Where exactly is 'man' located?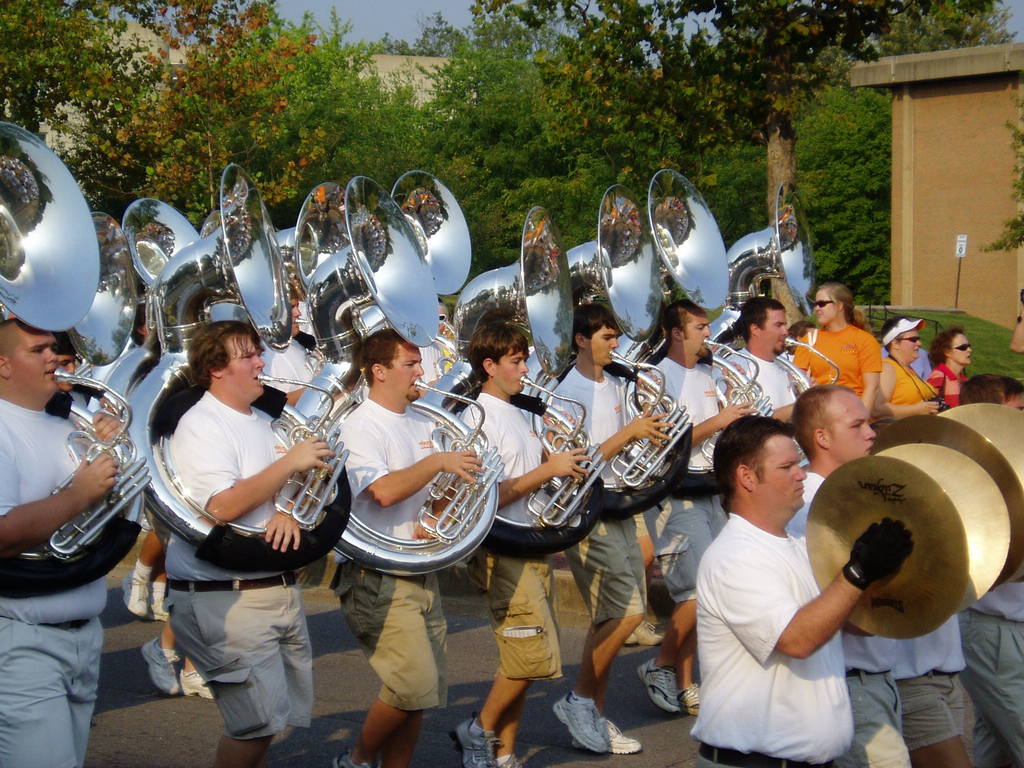
Its bounding box is box=[764, 384, 974, 767].
